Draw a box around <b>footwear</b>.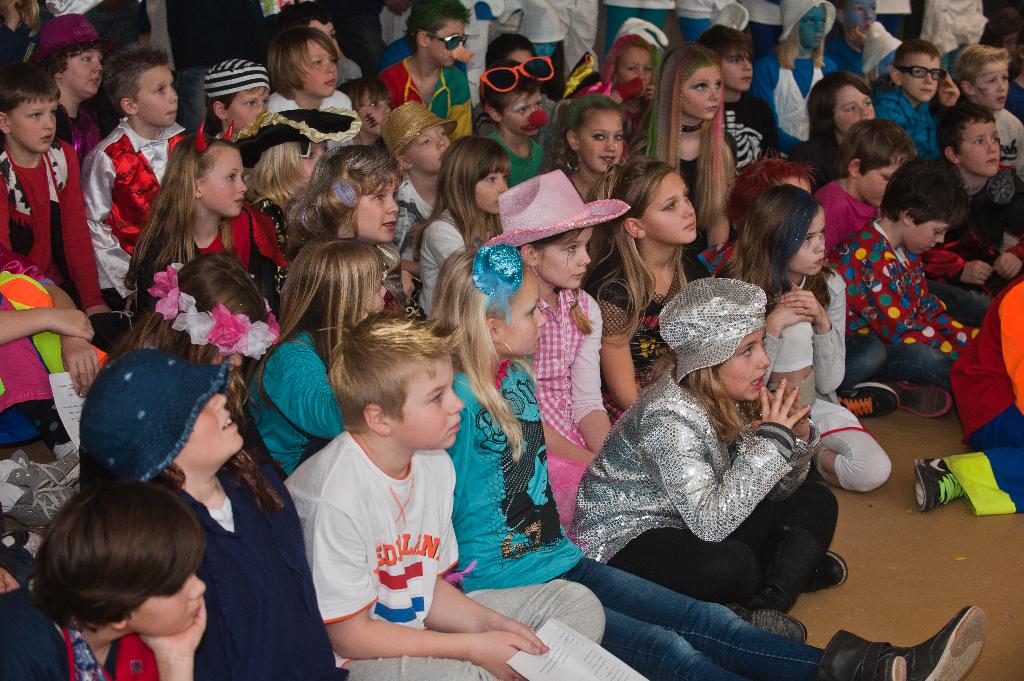
Rect(806, 549, 847, 589).
